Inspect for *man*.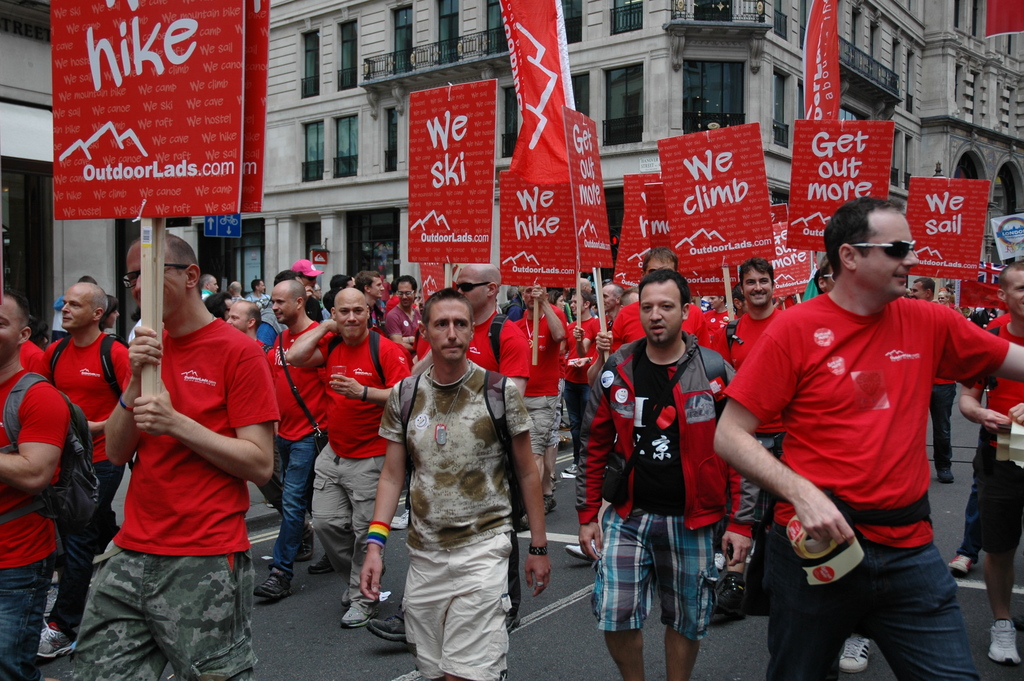
Inspection: detection(253, 277, 332, 606).
